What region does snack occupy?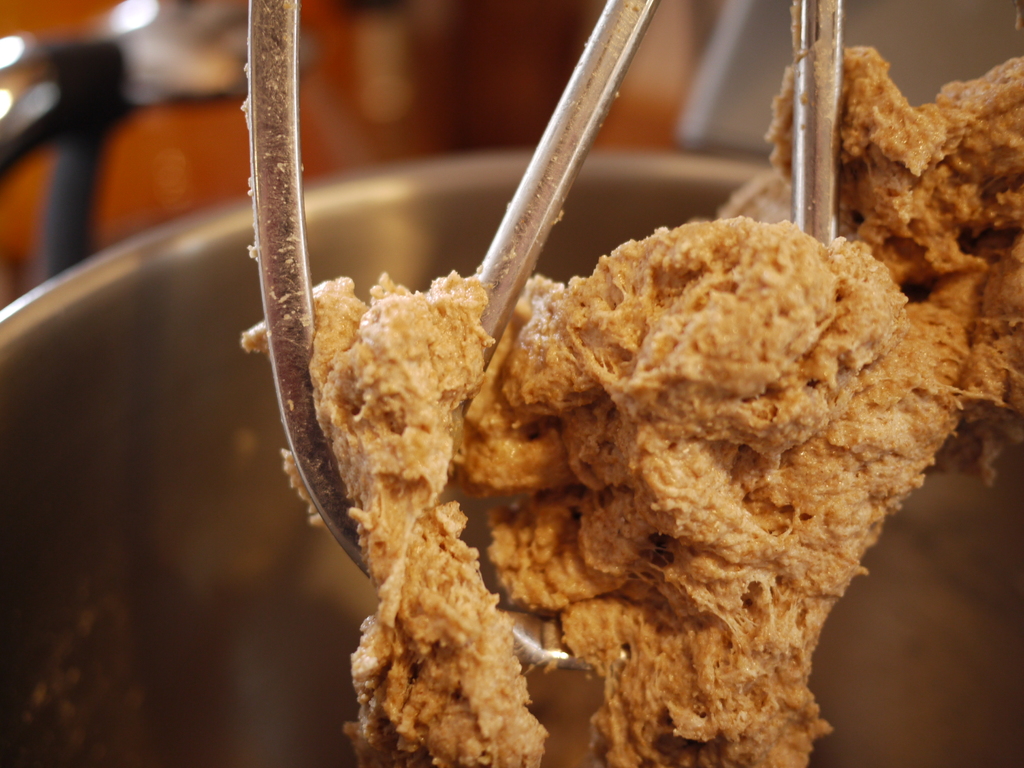
(x1=238, y1=28, x2=1023, y2=767).
